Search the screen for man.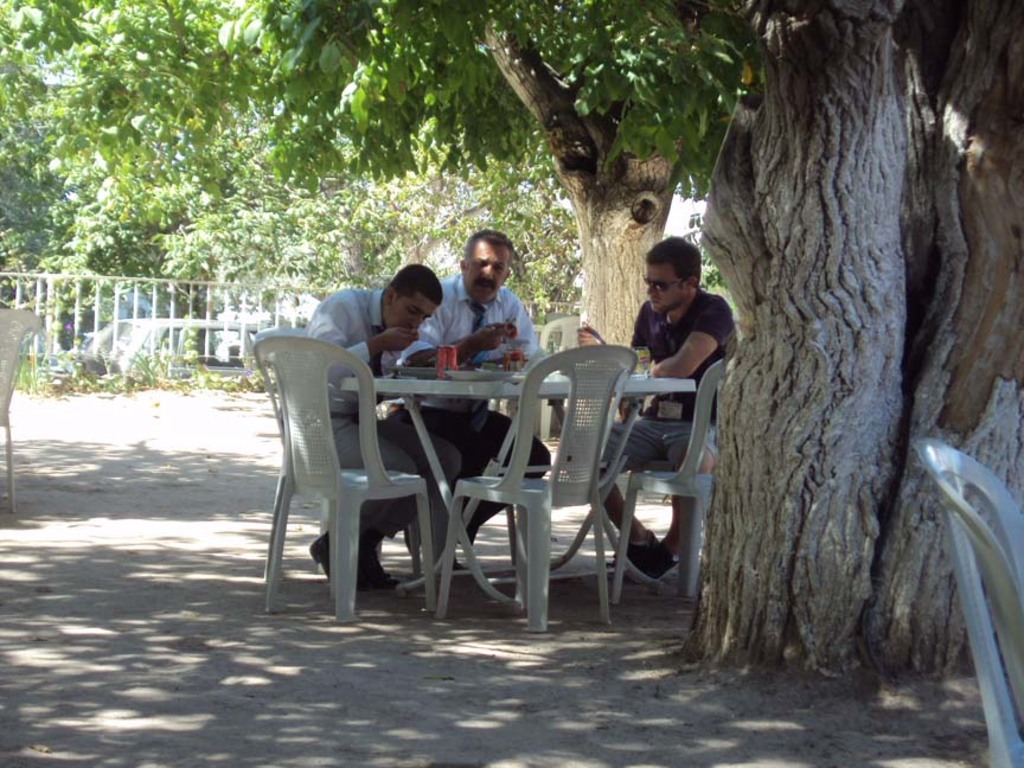
Found at <bbox>572, 237, 740, 574</bbox>.
